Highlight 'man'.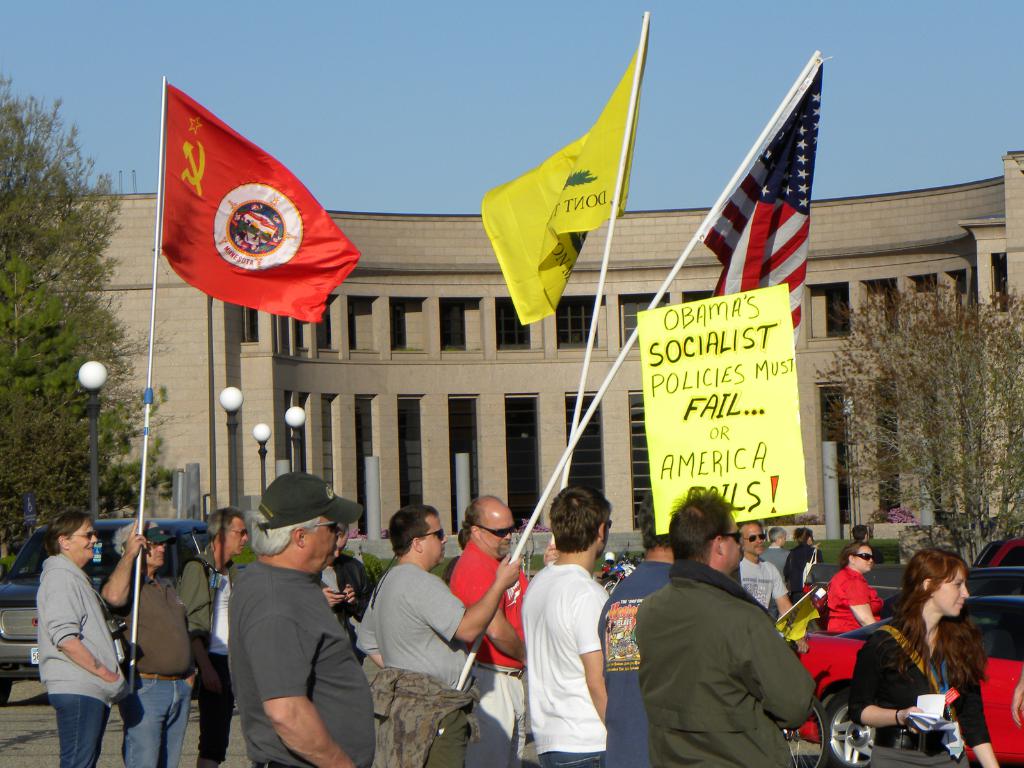
Highlighted region: locate(520, 484, 614, 767).
